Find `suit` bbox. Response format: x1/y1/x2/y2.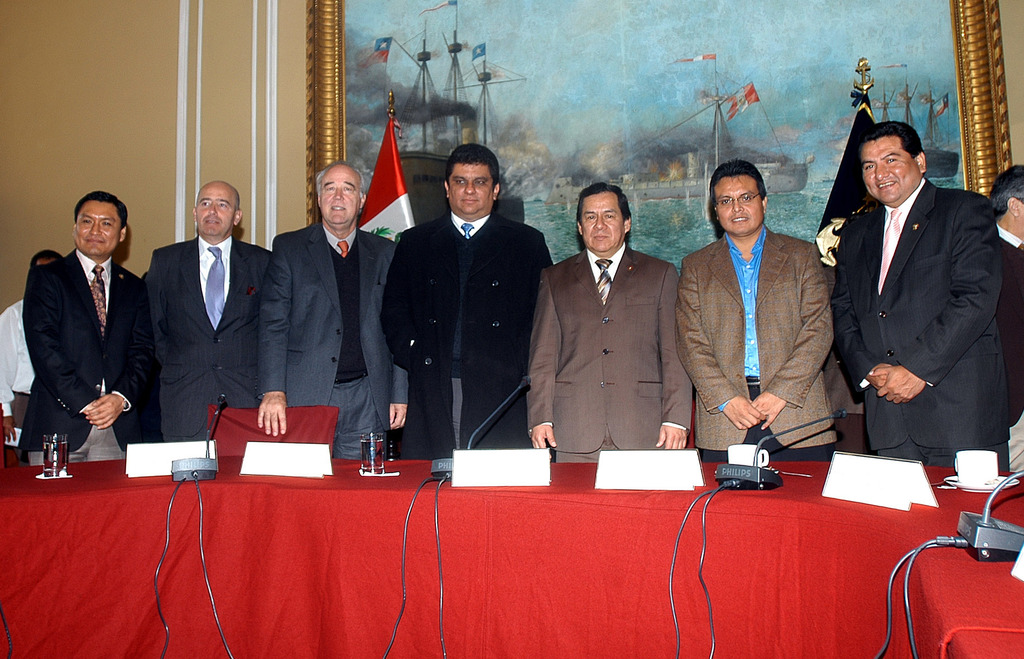
143/234/275/447.
